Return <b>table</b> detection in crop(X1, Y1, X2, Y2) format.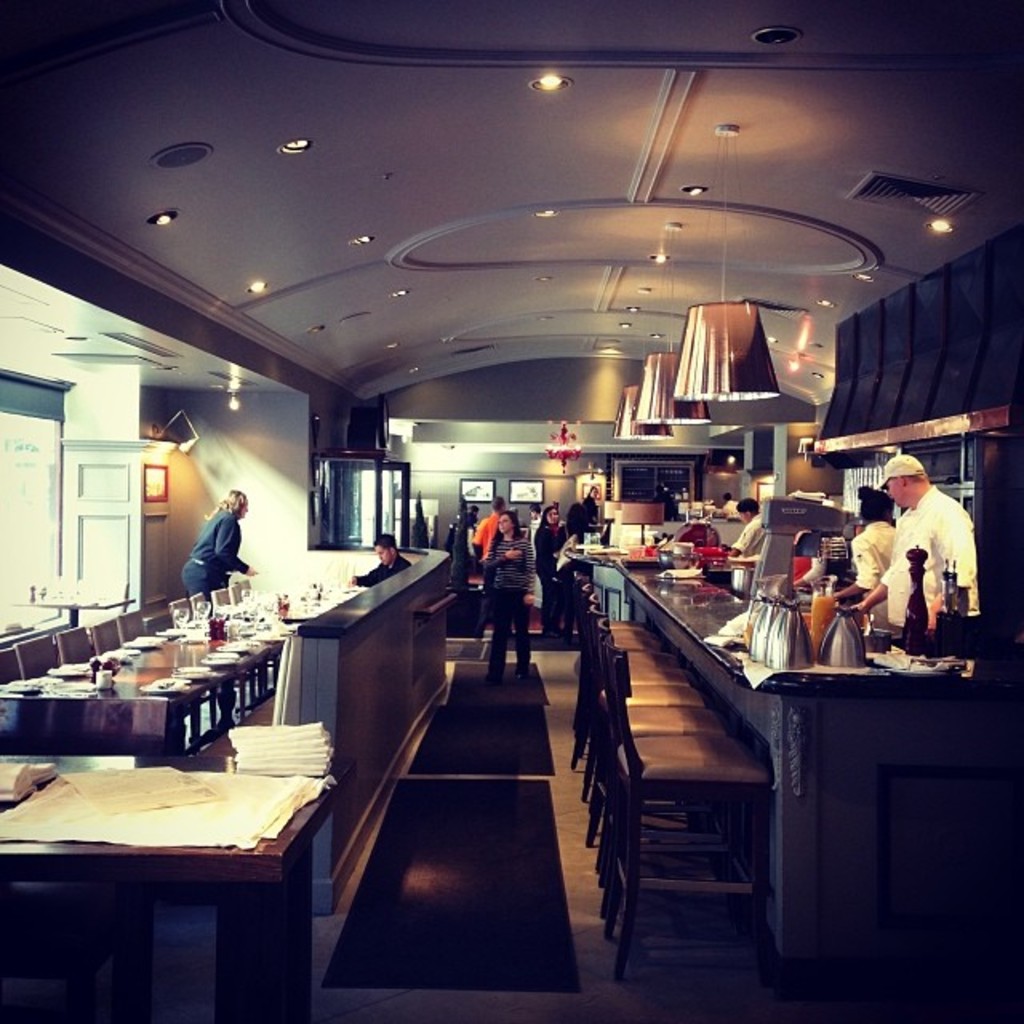
crop(6, 710, 358, 1002).
